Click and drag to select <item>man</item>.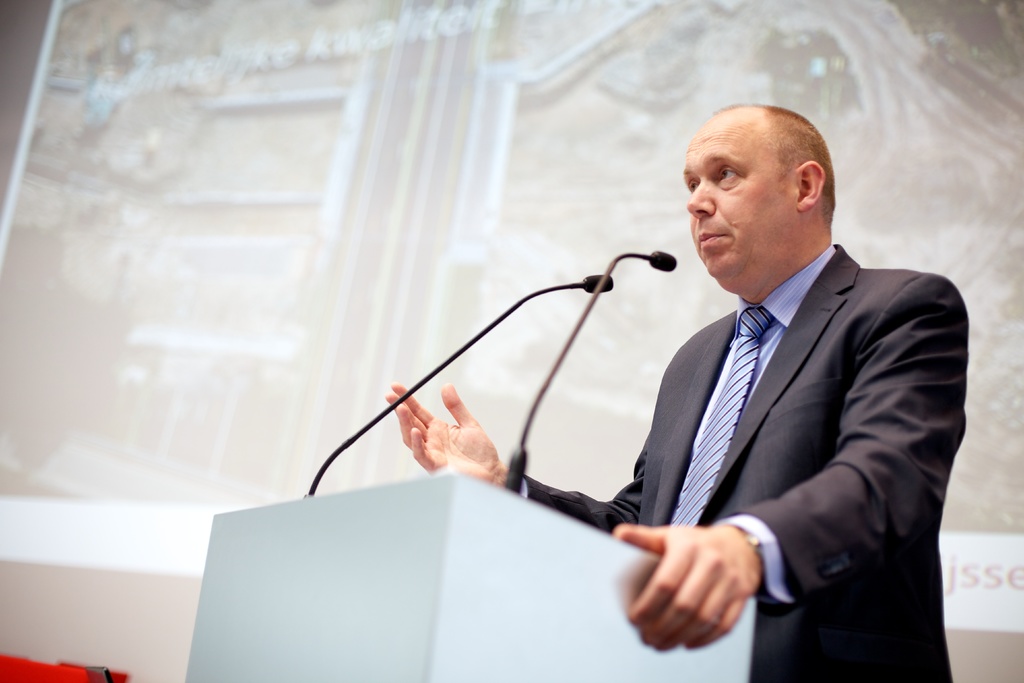
Selection: (358, 131, 977, 625).
